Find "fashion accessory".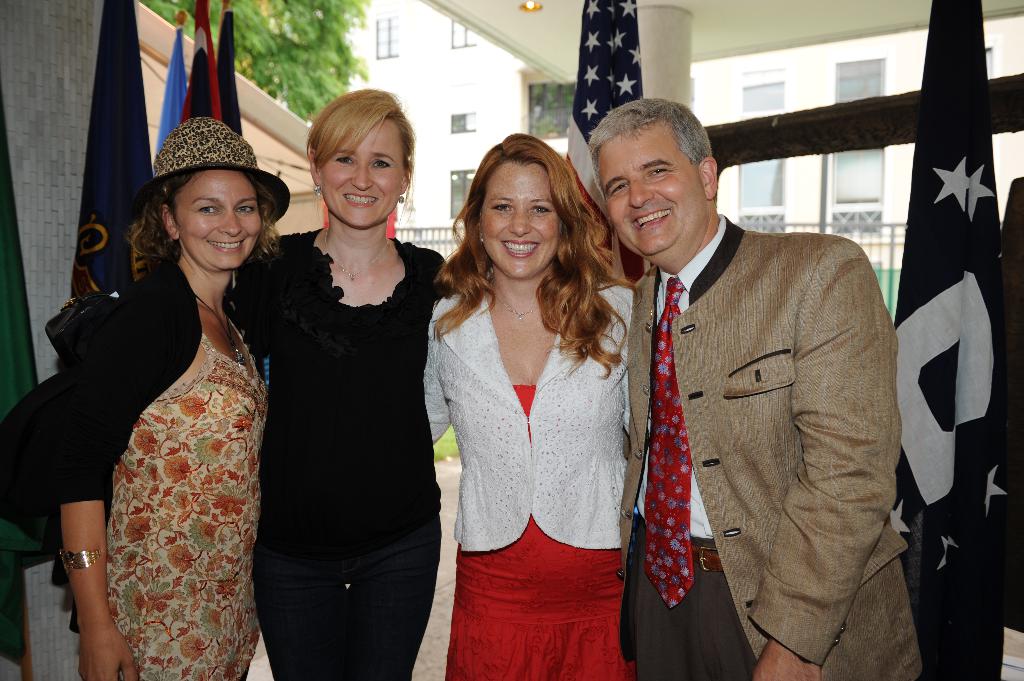
[312,181,322,198].
